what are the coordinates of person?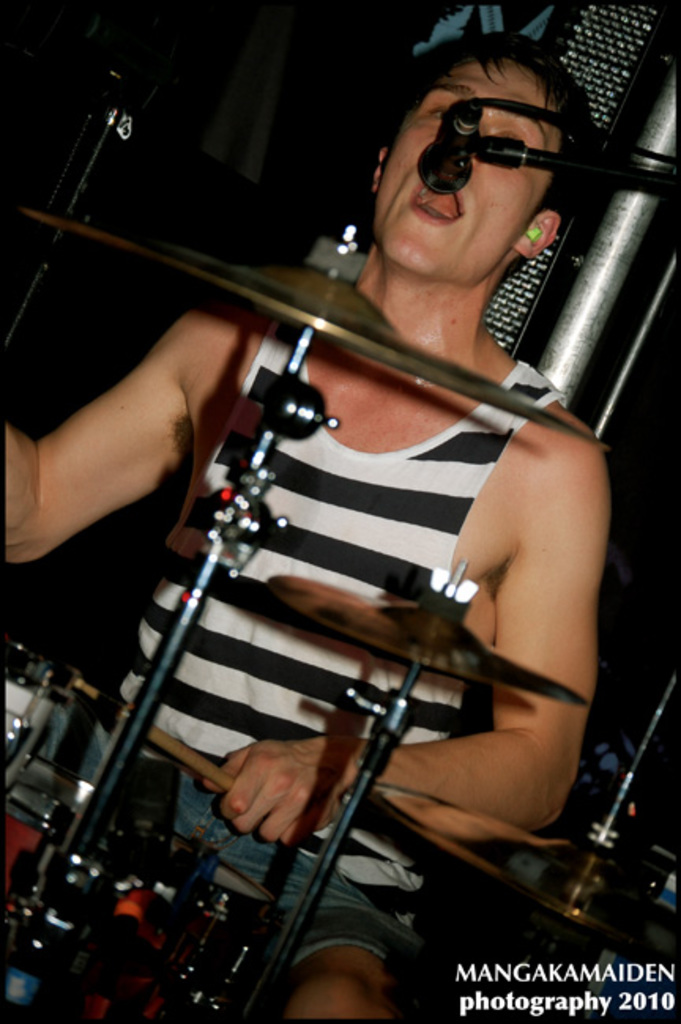
0,39,596,1022.
